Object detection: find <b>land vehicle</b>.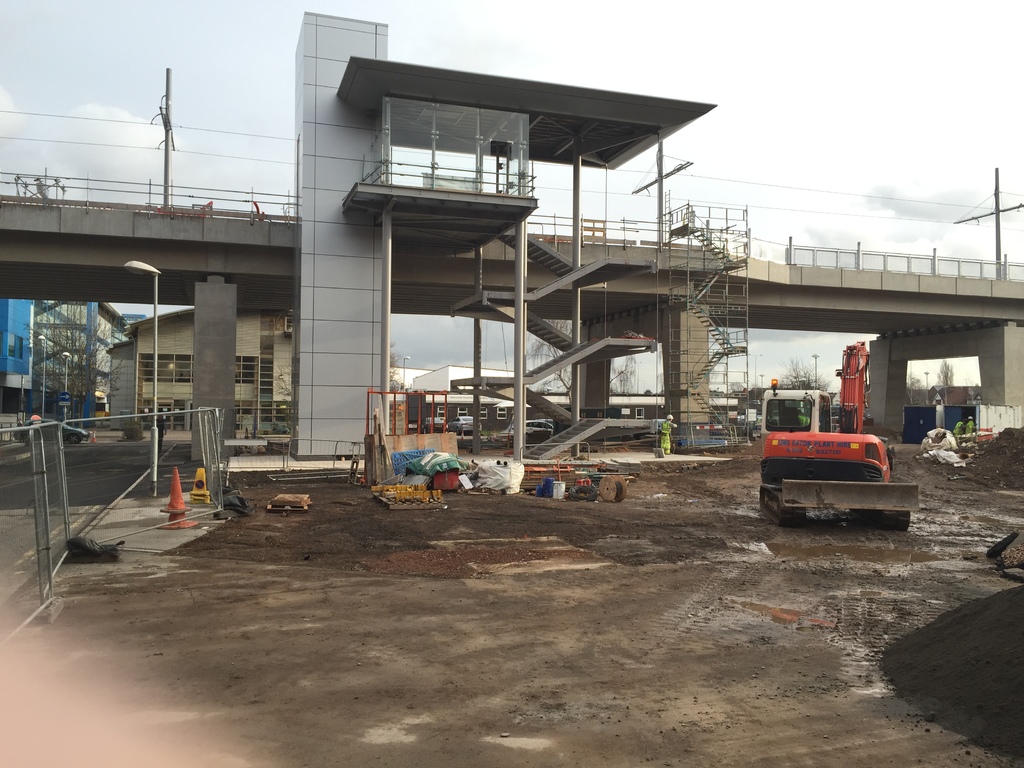
755, 380, 903, 531.
